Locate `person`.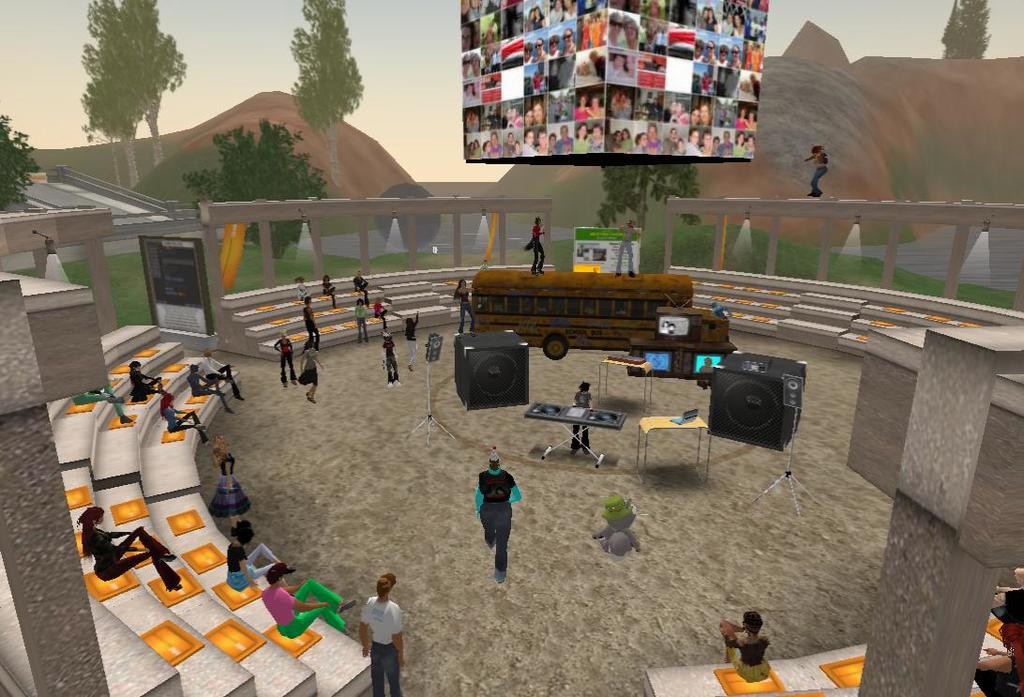
Bounding box: (505, 110, 512, 126).
